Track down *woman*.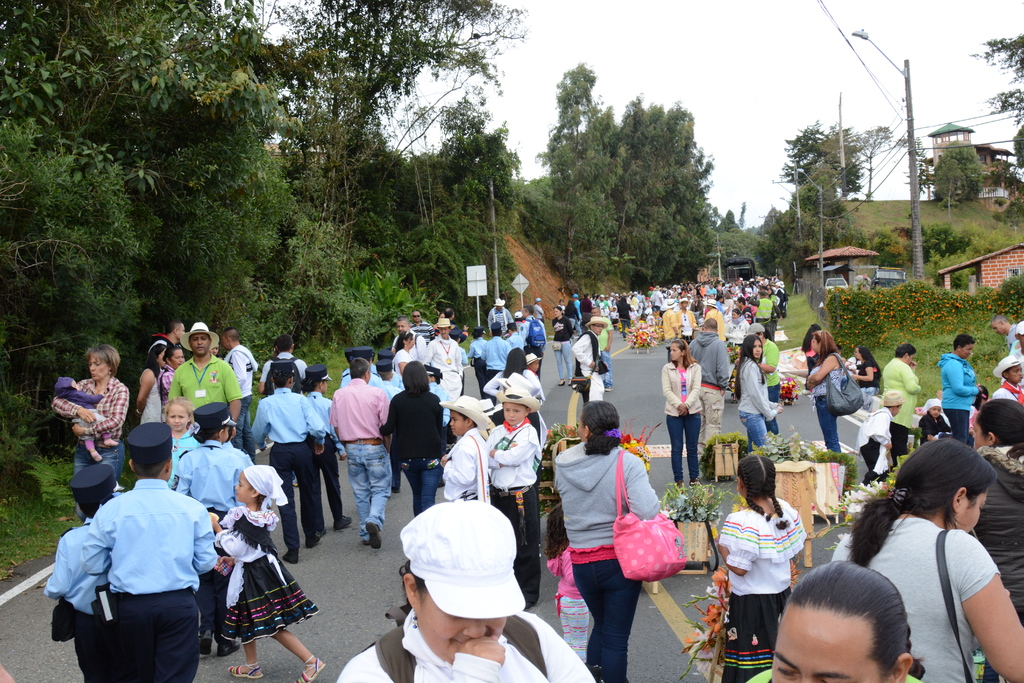
Tracked to {"x1": 834, "y1": 431, "x2": 1012, "y2": 681}.
